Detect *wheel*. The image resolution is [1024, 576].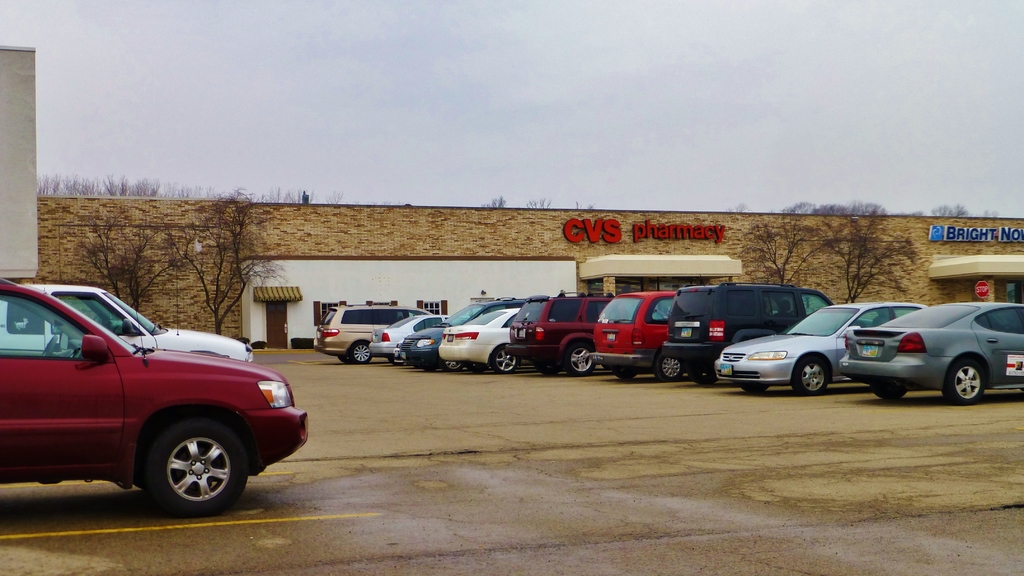
bbox=(651, 351, 688, 383).
